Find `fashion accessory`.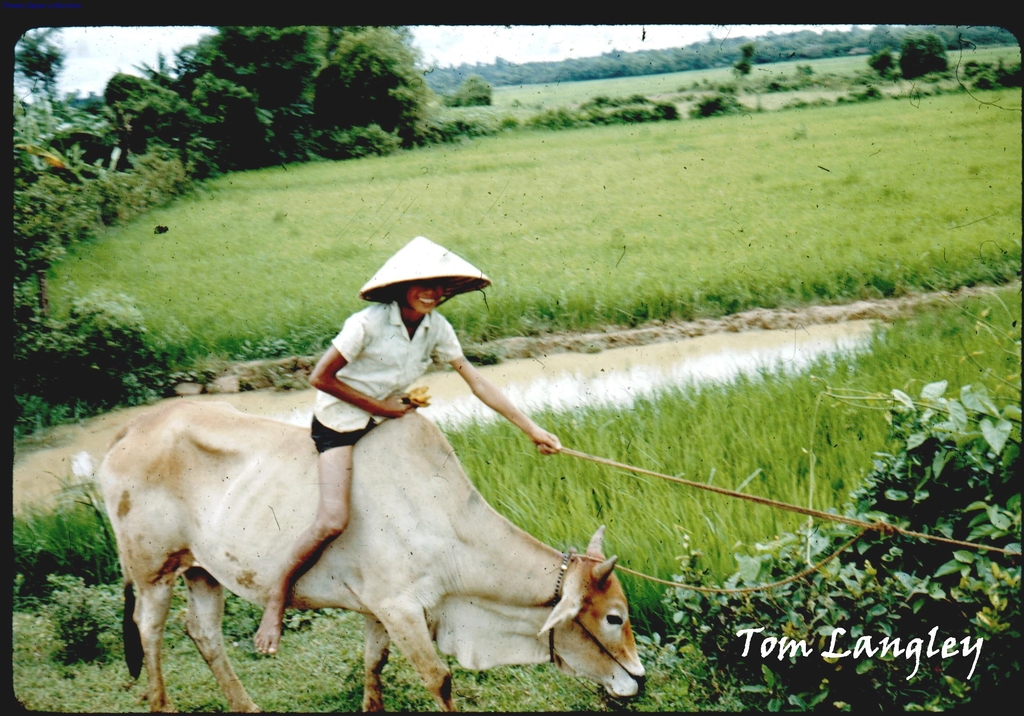
bbox(360, 234, 489, 310).
